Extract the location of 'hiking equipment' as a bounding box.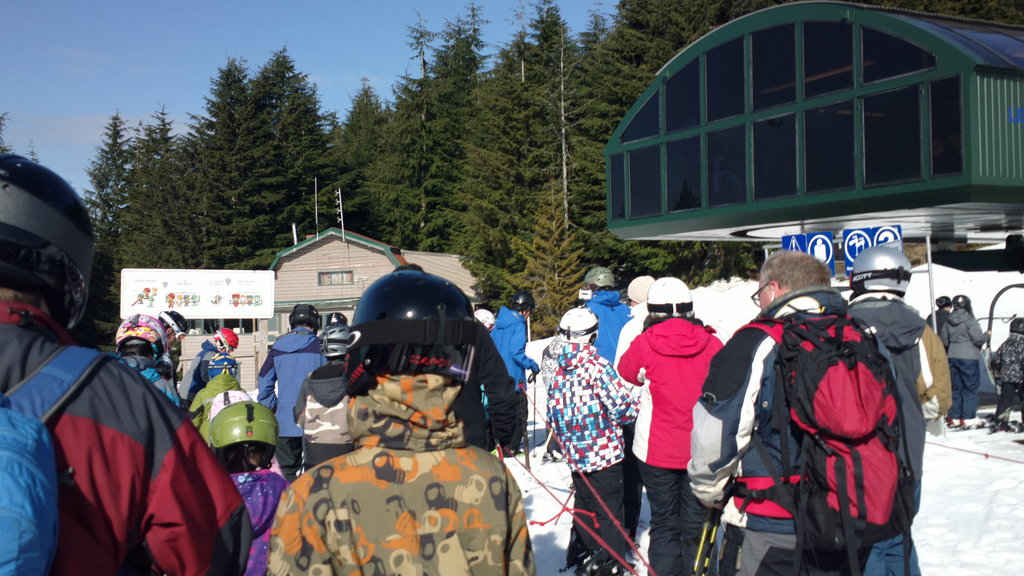
(628, 272, 651, 301).
